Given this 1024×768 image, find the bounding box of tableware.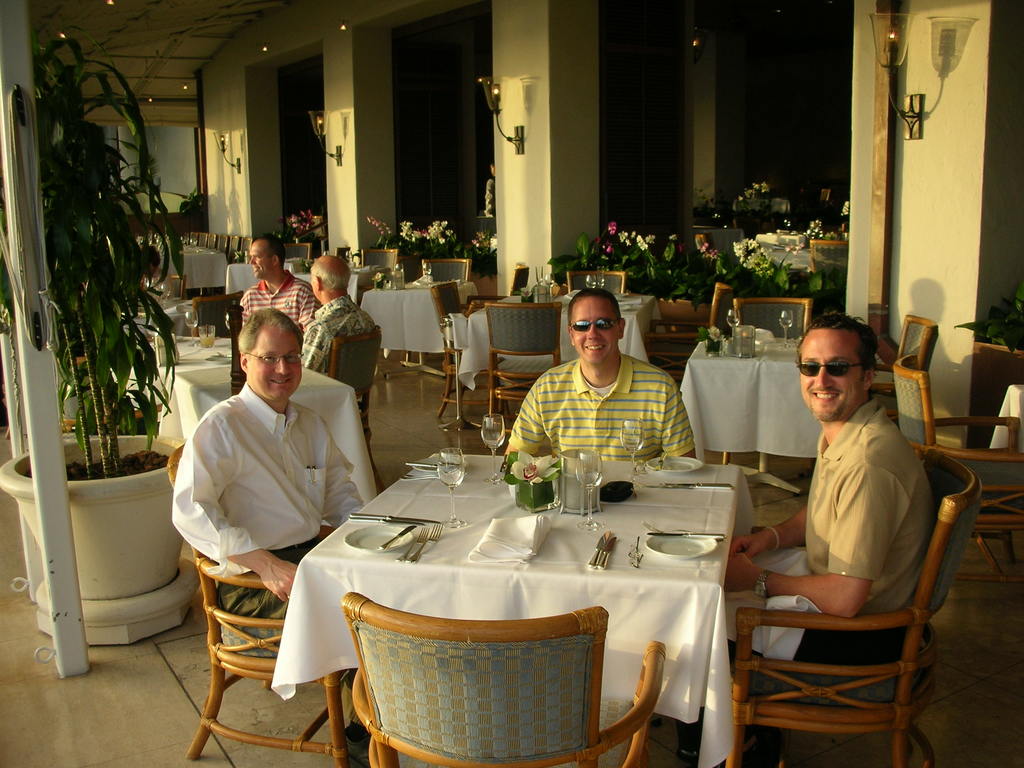
x1=632 y1=481 x2=737 y2=488.
